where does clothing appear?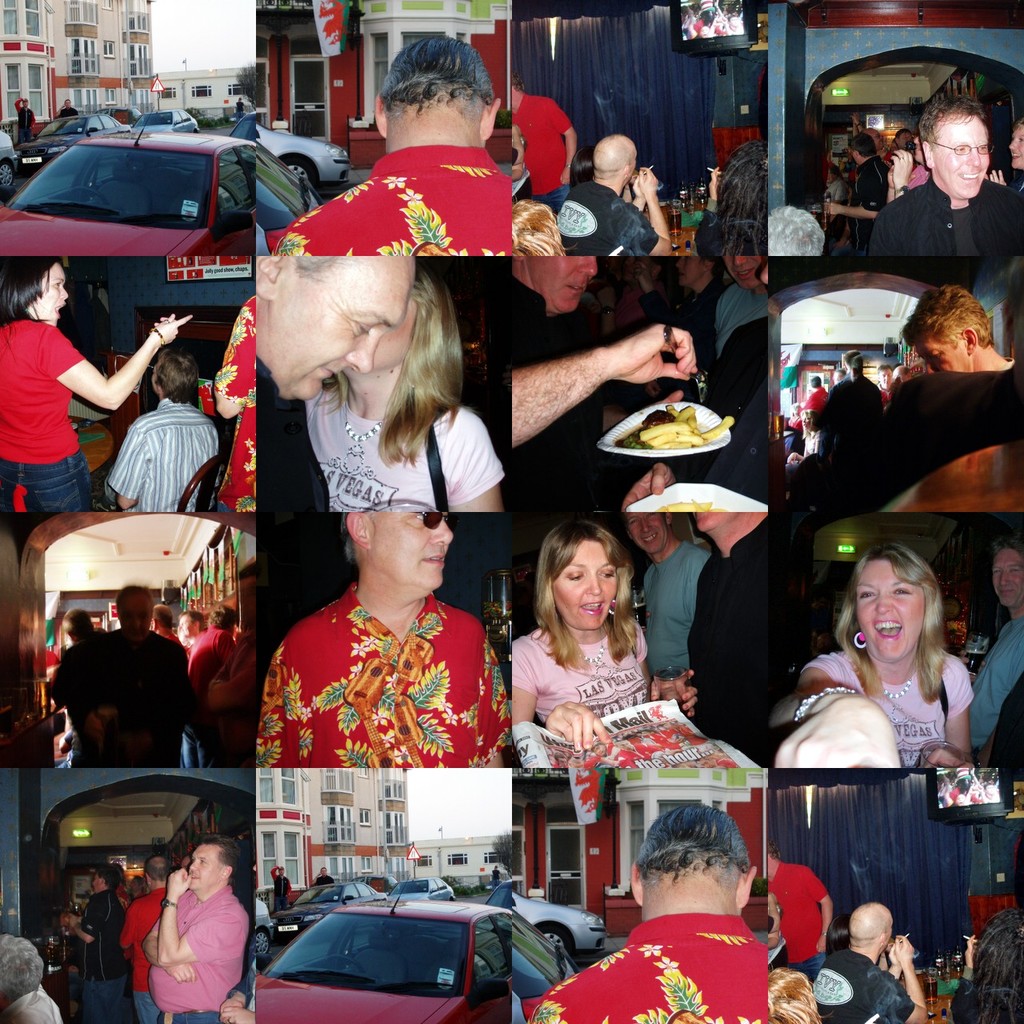
Appears at detection(257, 579, 515, 767).
